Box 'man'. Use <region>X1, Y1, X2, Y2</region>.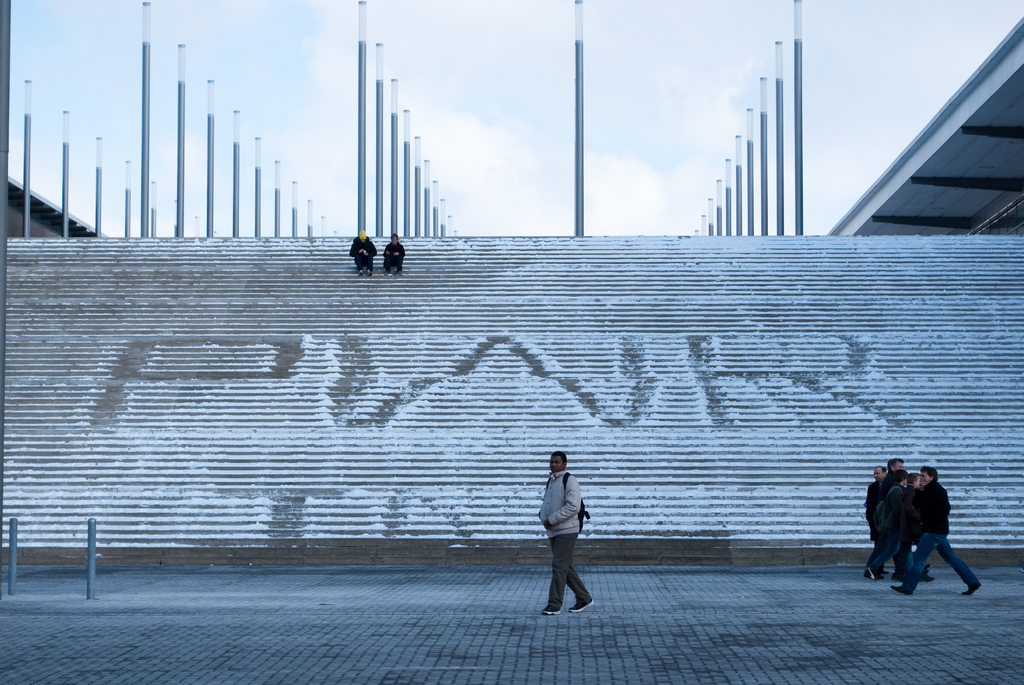
<region>379, 233, 405, 279</region>.
